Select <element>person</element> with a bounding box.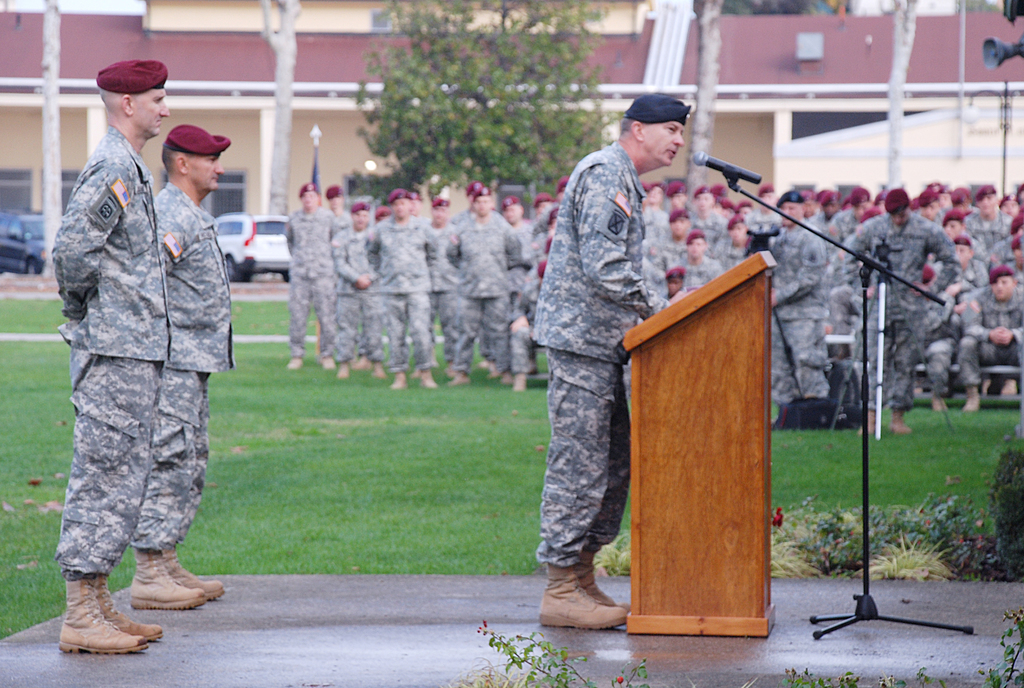
pyautogui.locateOnScreen(668, 226, 726, 305).
